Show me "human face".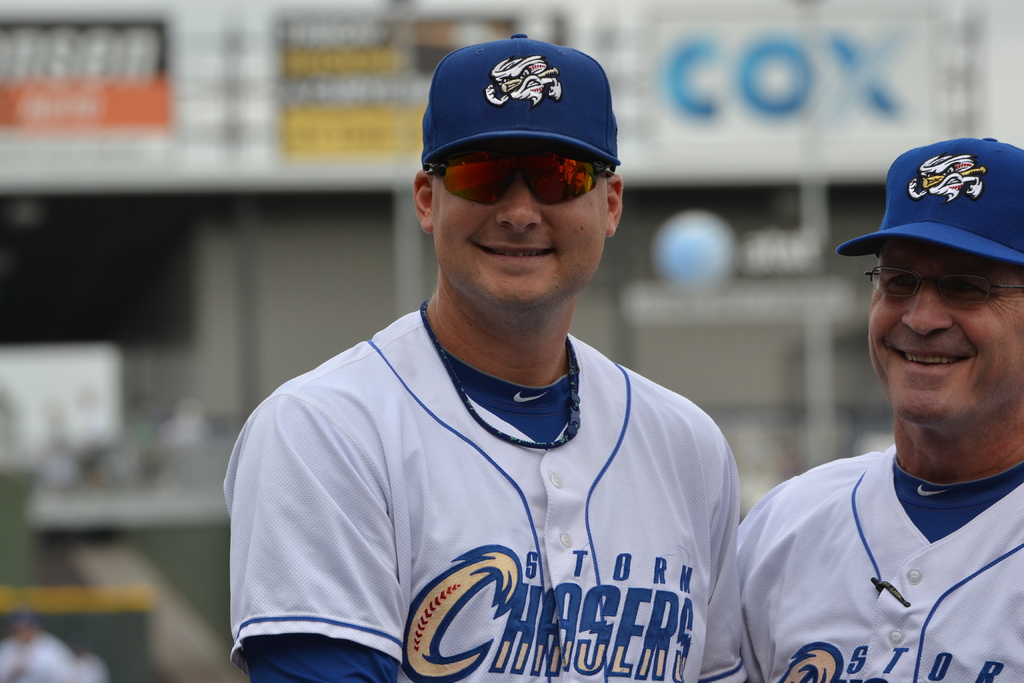
"human face" is here: <bbox>857, 220, 1019, 439</bbox>.
